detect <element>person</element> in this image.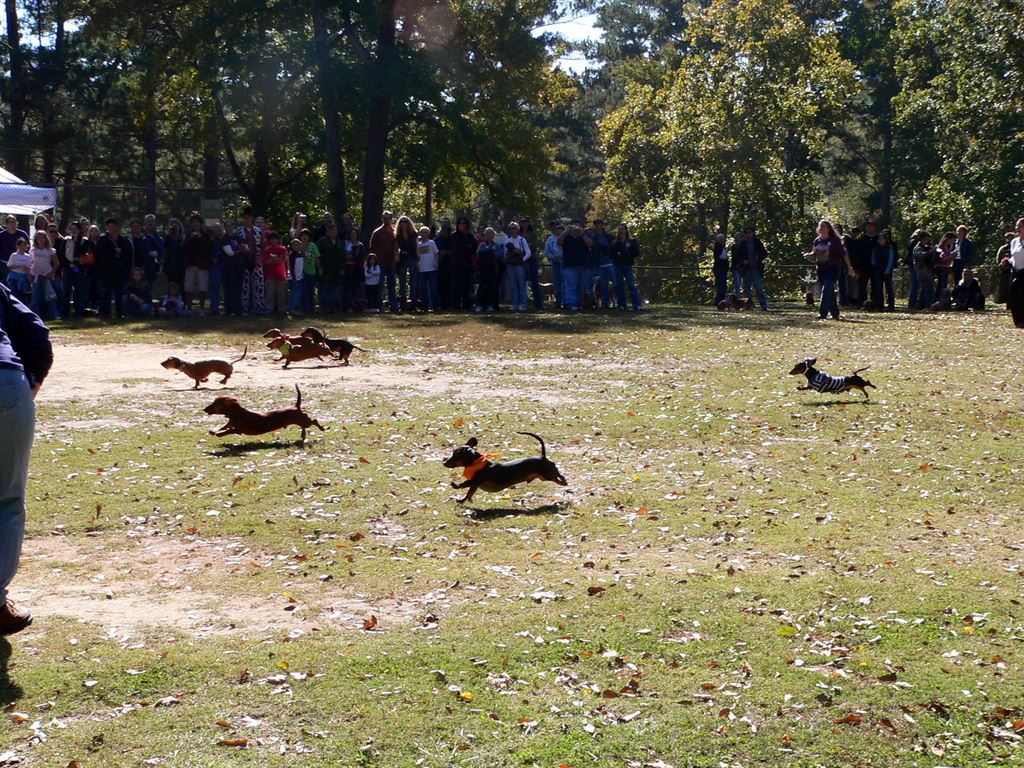
Detection: box=[28, 224, 64, 317].
